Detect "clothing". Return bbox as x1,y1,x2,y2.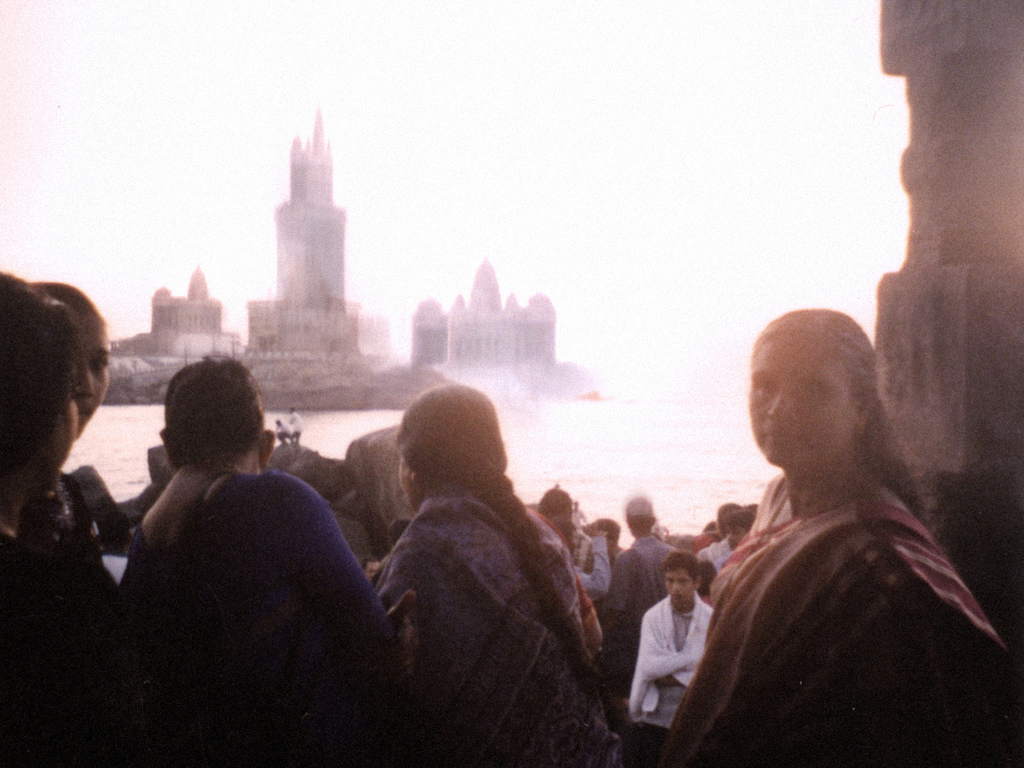
576,535,607,596.
